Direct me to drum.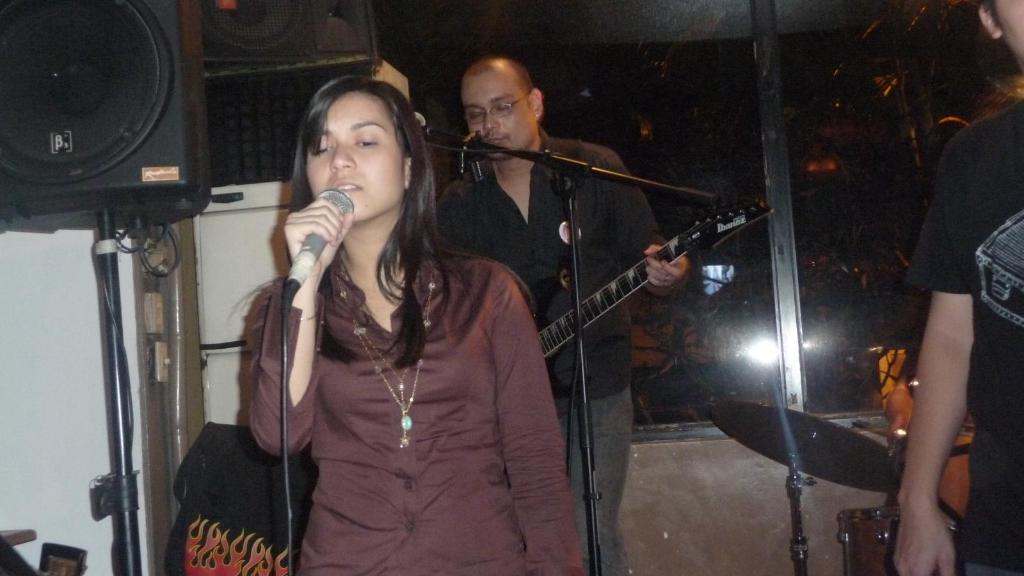
Direction: (837, 508, 959, 575).
